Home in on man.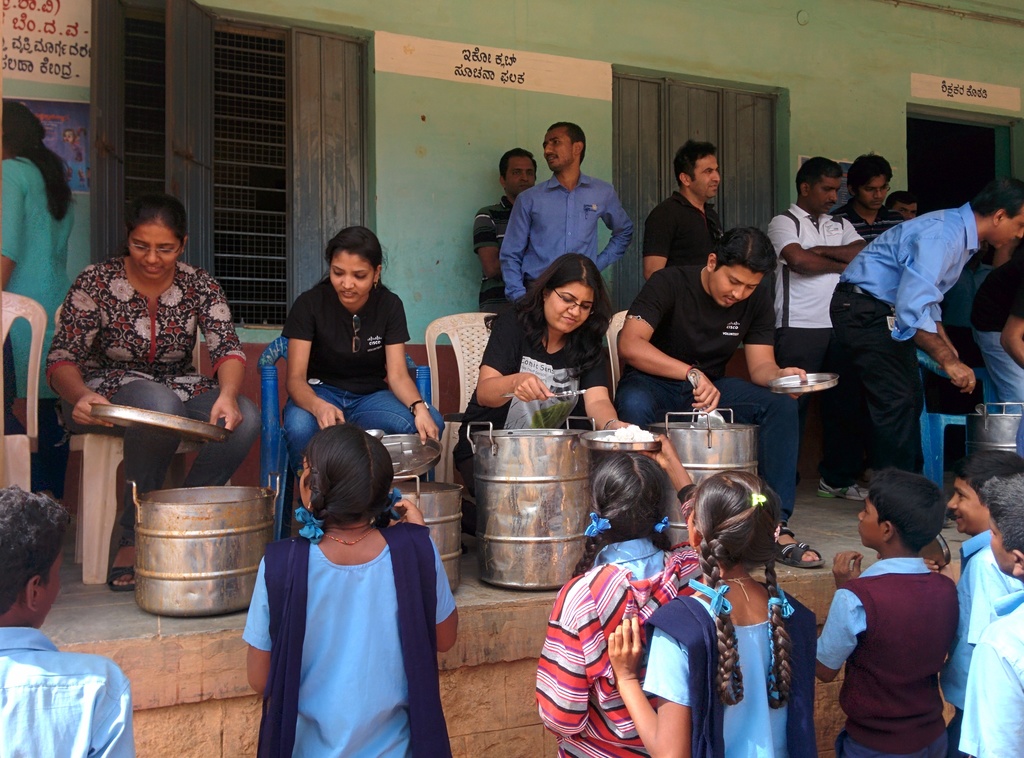
Homed in at 471:147:536:314.
